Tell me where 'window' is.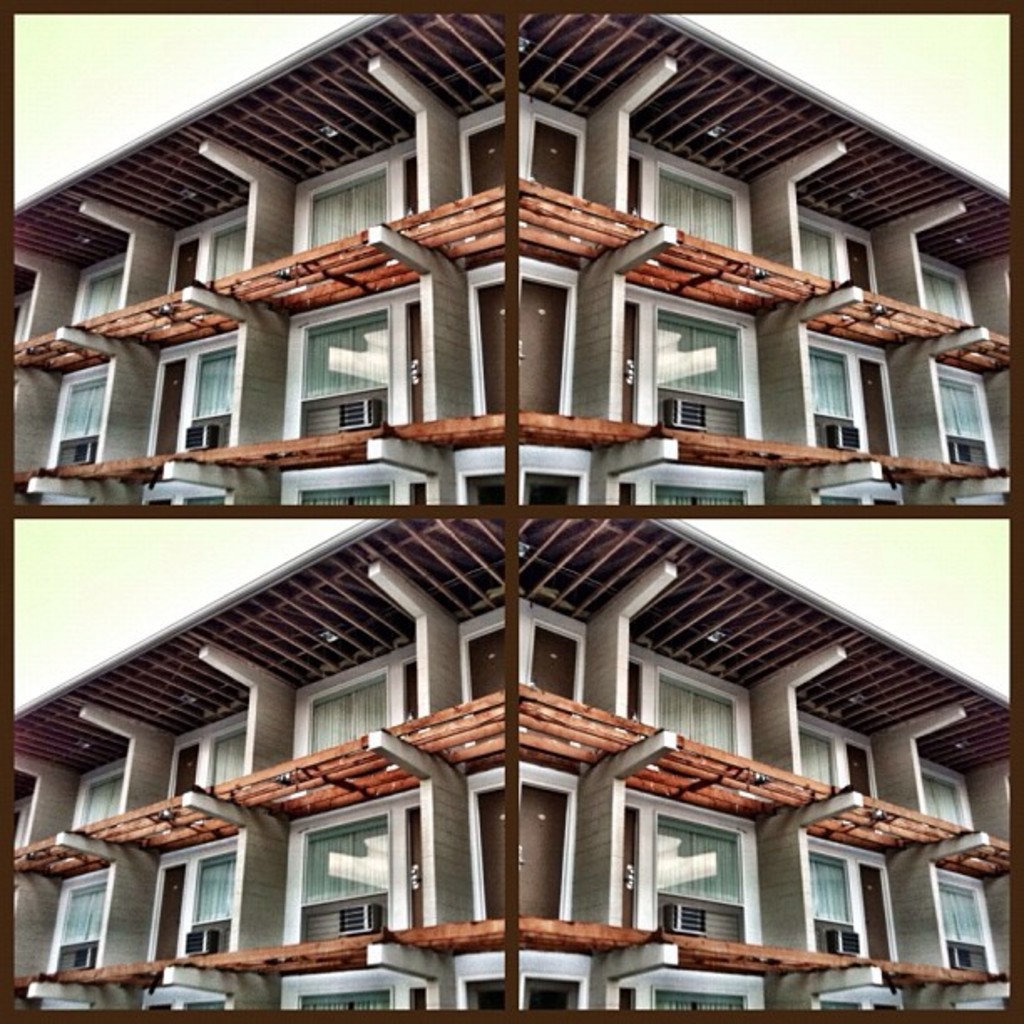
'window' is at [x1=806, y1=340, x2=862, y2=448].
